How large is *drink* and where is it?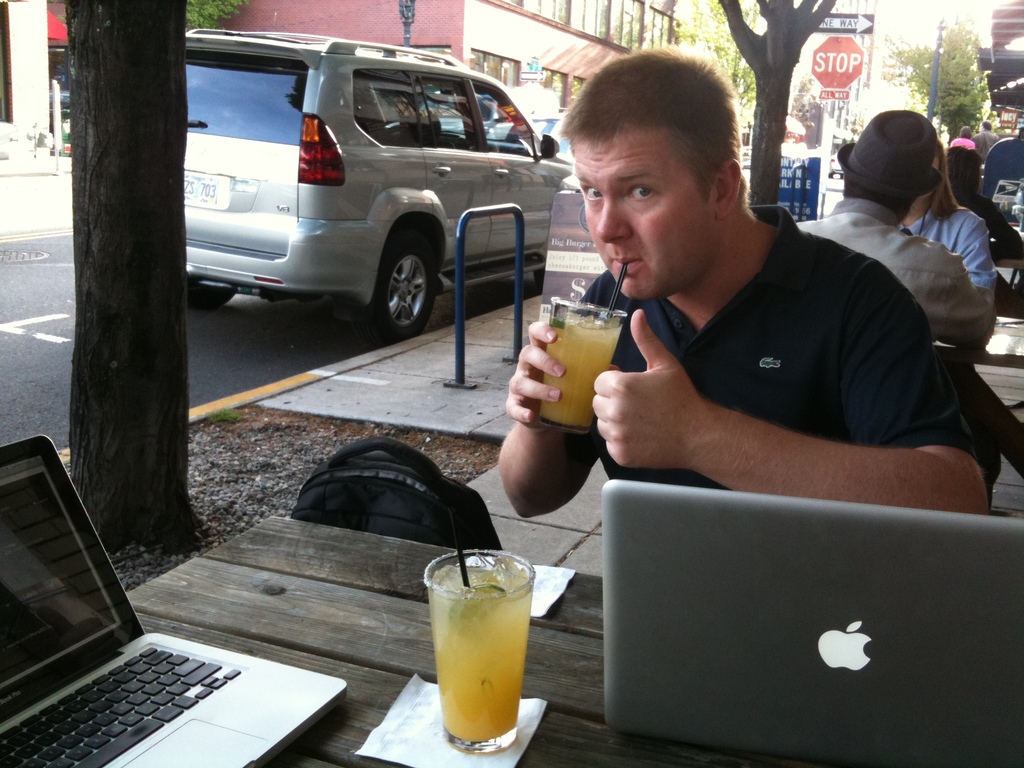
Bounding box: box=[424, 558, 536, 749].
